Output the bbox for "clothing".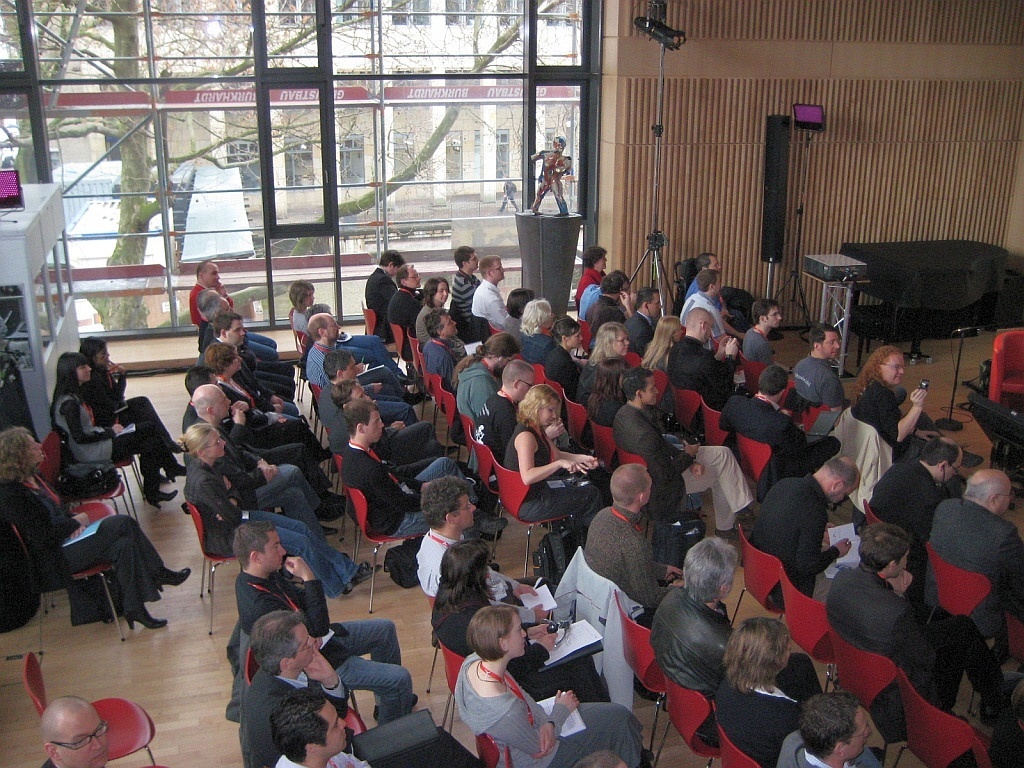
l=210, t=376, r=325, b=455.
